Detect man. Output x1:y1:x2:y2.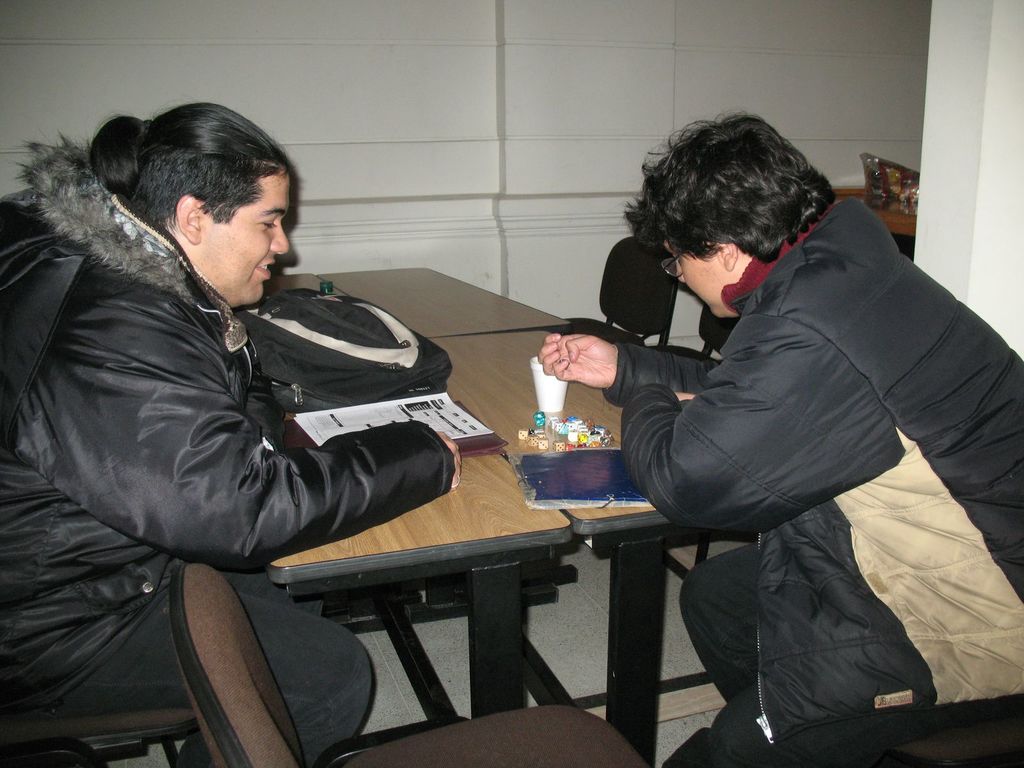
29:86:477:750.
